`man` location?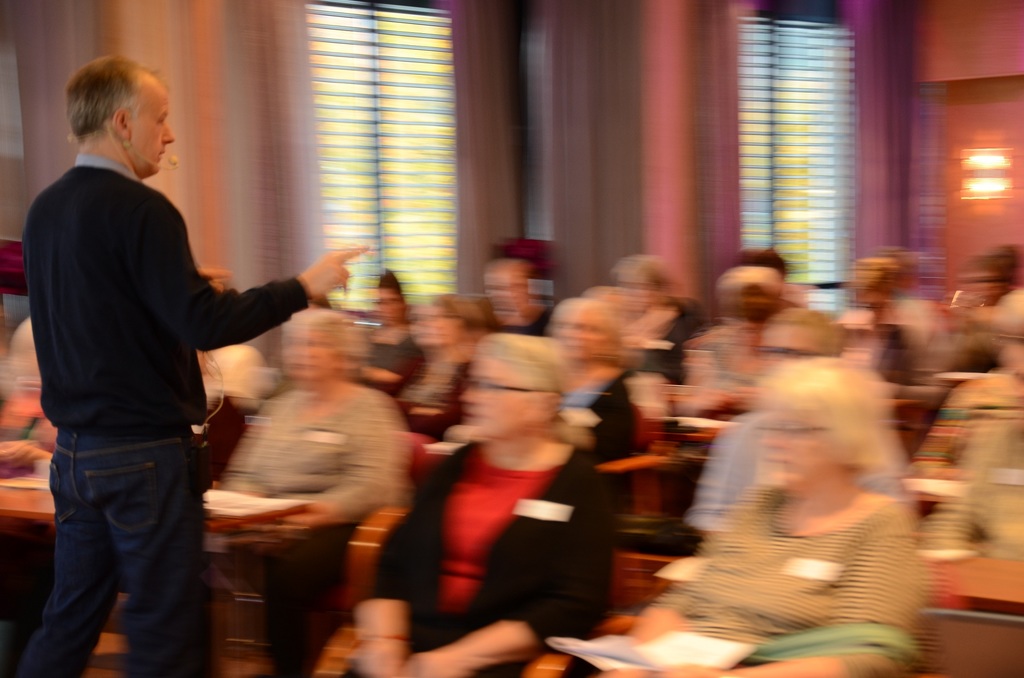
0/42/376/677
